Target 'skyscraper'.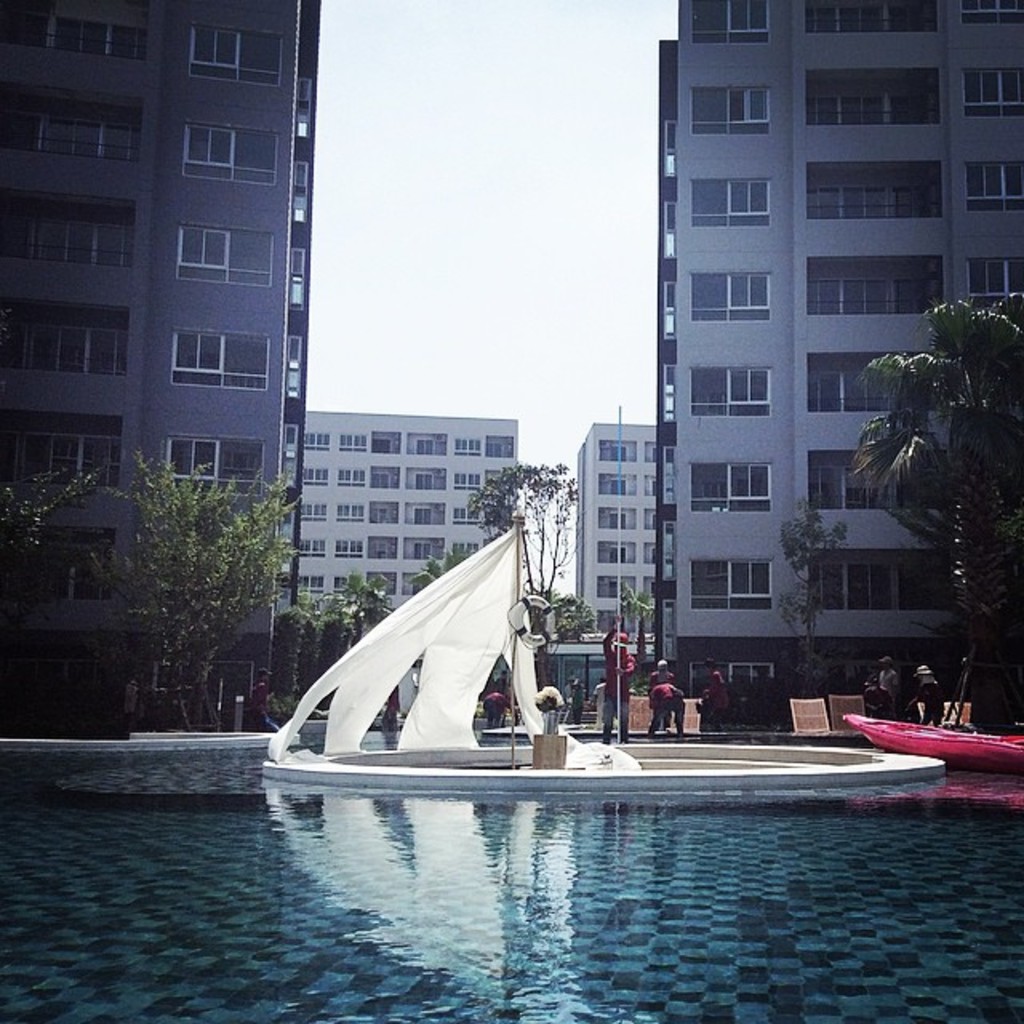
Target region: 285/427/530/648.
